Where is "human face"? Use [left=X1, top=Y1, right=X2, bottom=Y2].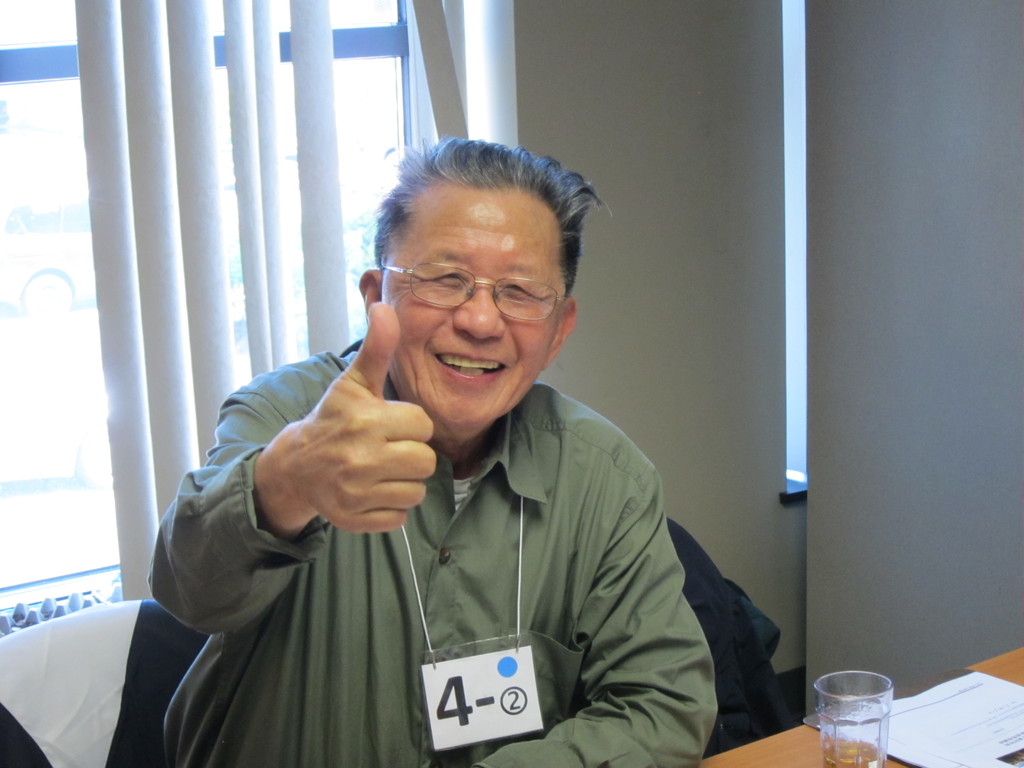
[left=374, top=190, right=570, bottom=430].
